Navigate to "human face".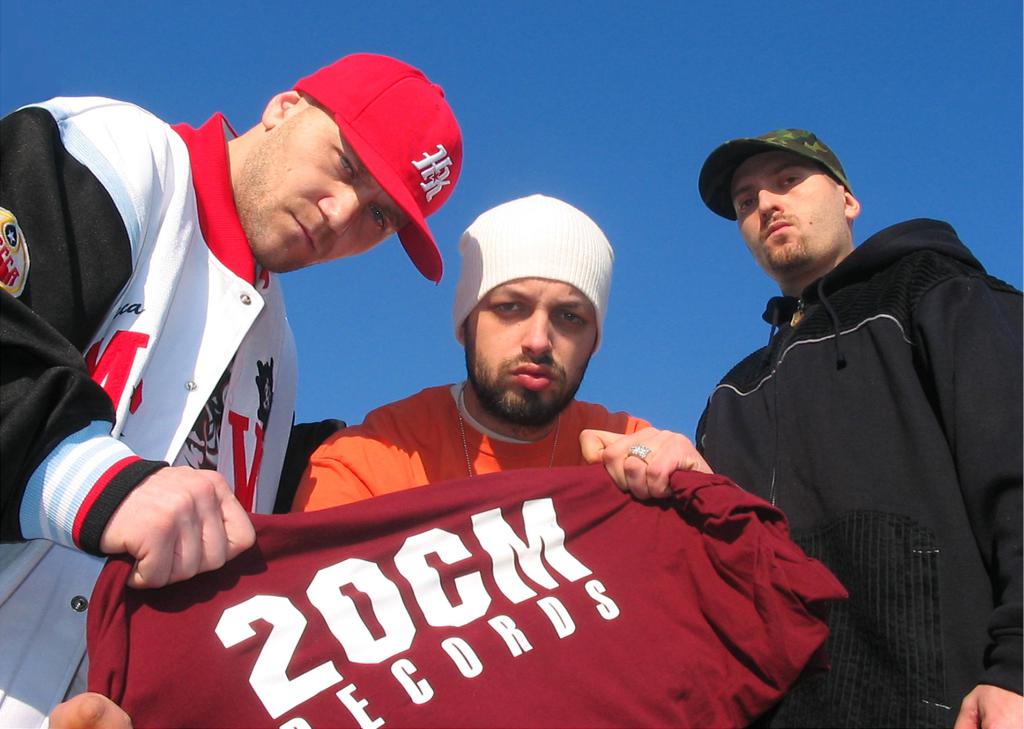
Navigation target: BBox(236, 112, 413, 269).
